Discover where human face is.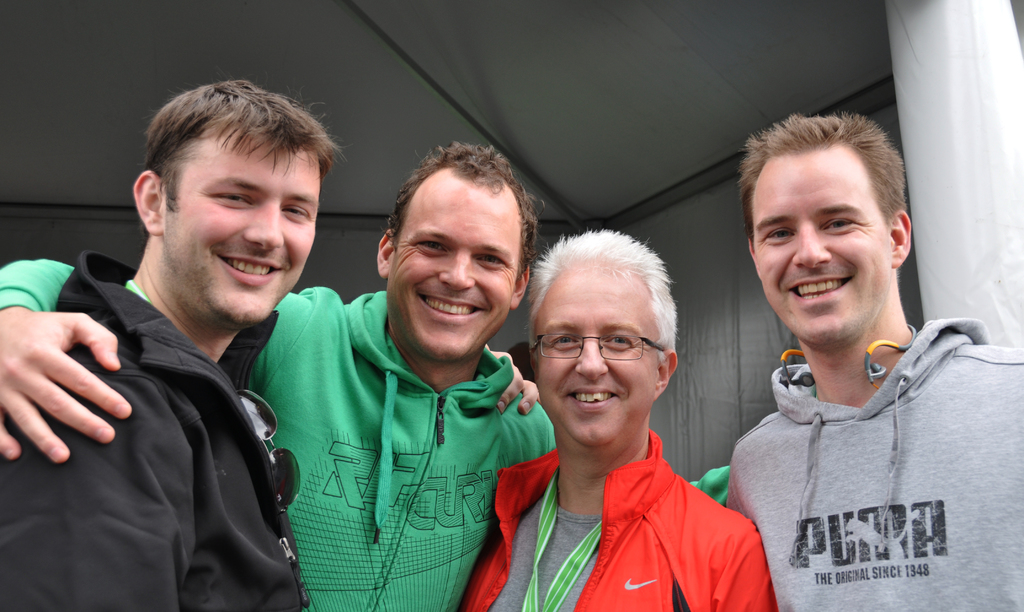
Discovered at box=[757, 152, 892, 347].
